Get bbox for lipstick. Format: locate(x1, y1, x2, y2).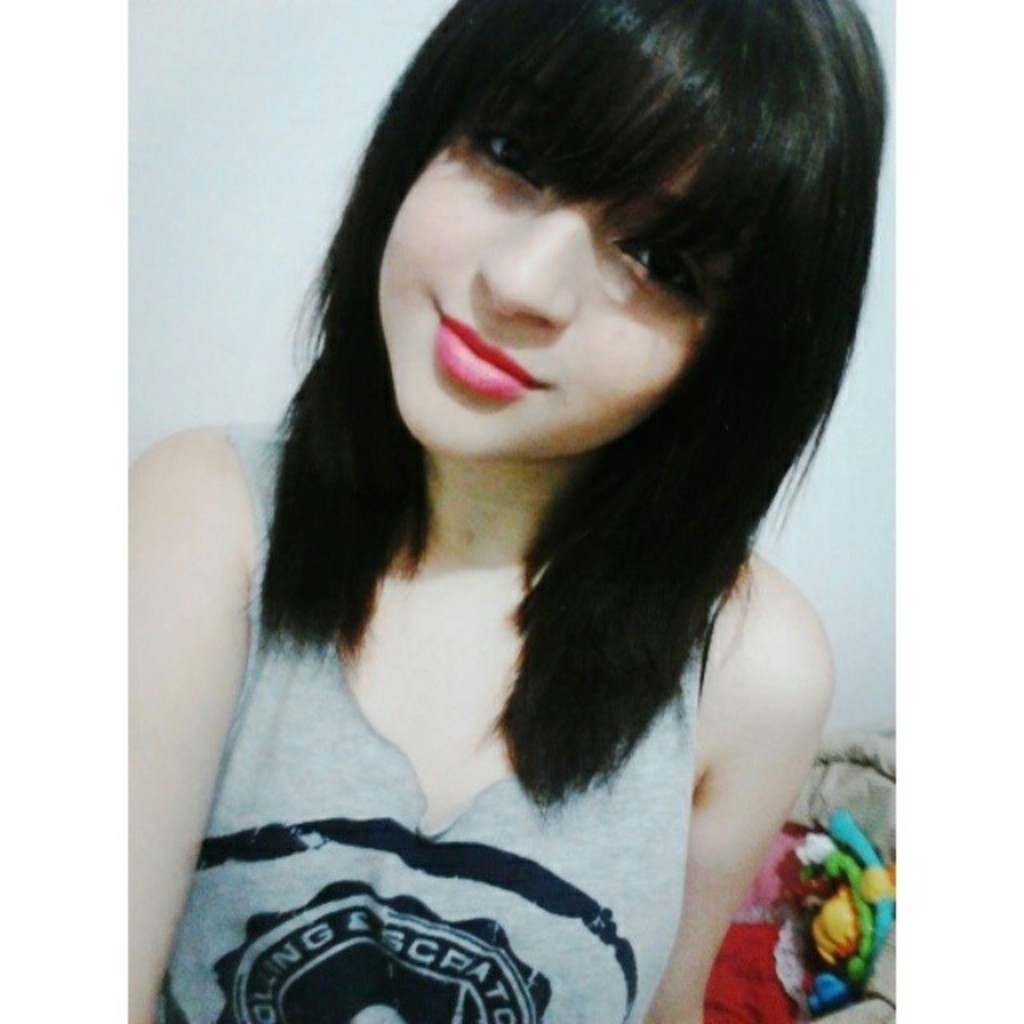
locate(435, 310, 550, 398).
